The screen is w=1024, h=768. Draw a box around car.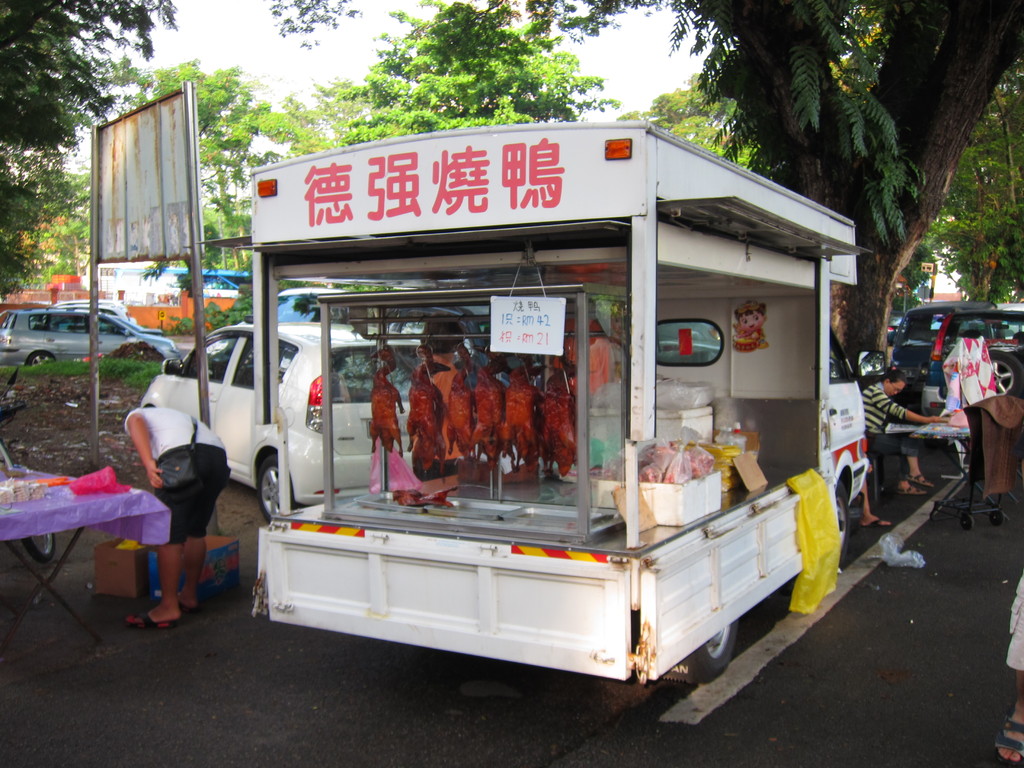
BBox(922, 309, 1022, 399).
